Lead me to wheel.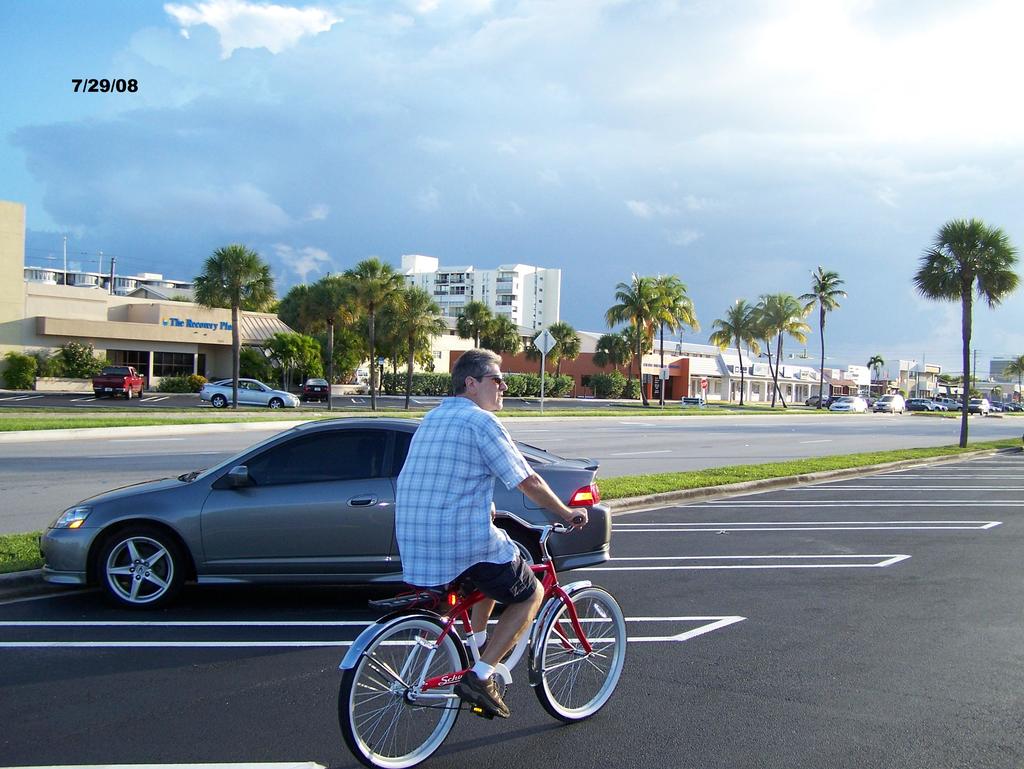
Lead to [left=98, top=527, right=191, bottom=612].
